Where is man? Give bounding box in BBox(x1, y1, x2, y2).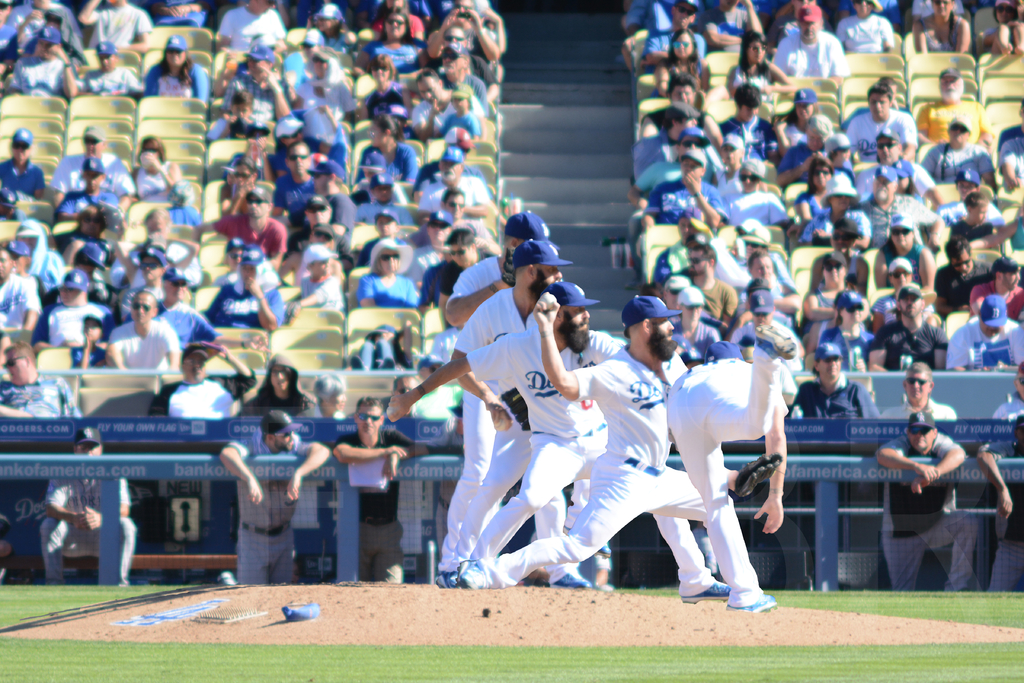
BBox(689, 248, 737, 329).
